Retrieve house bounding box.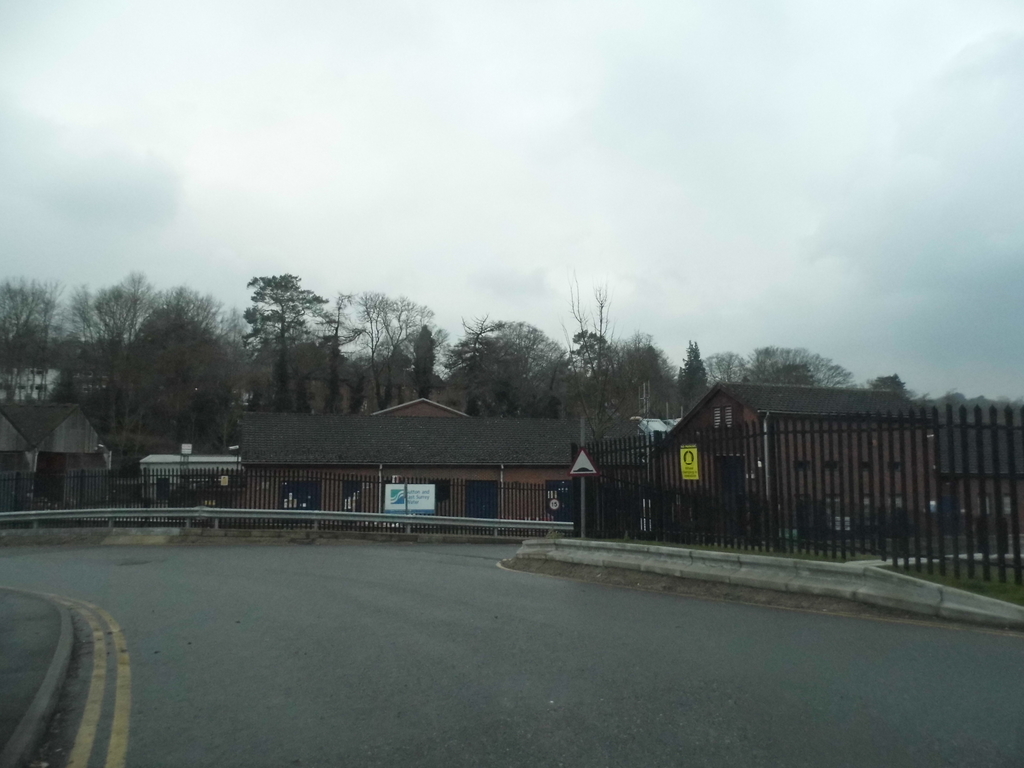
Bounding box: Rect(0, 392, 106, 509).
